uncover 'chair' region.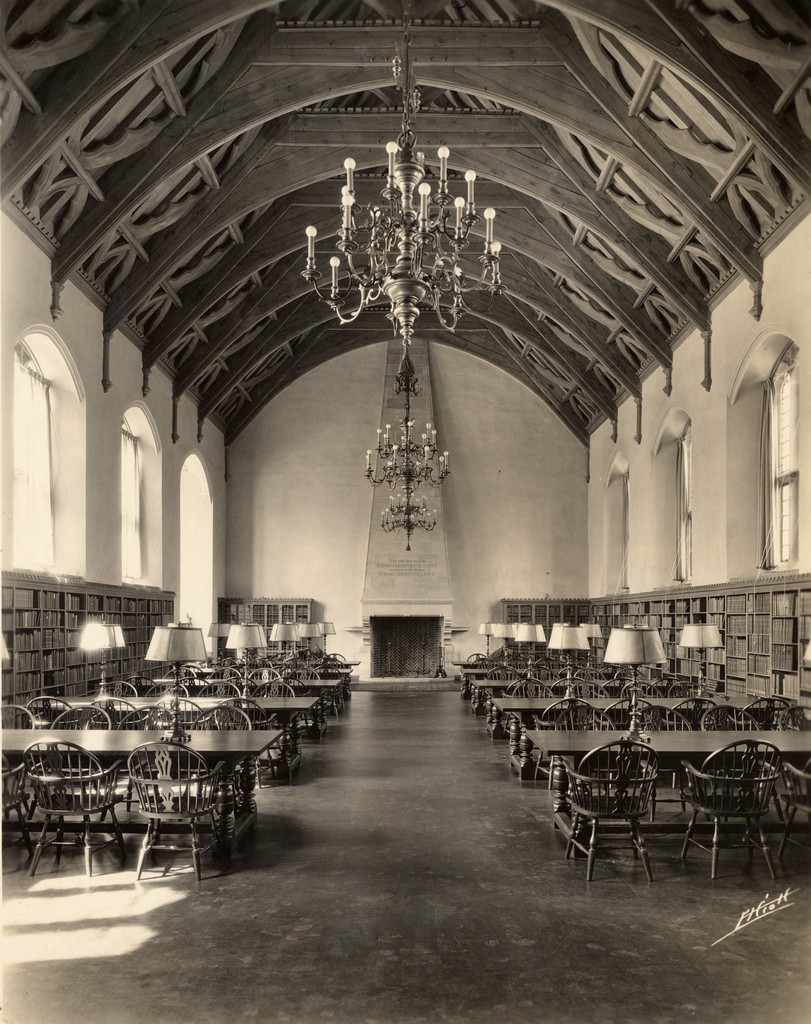
Uncovered: [51,698,111,822].
